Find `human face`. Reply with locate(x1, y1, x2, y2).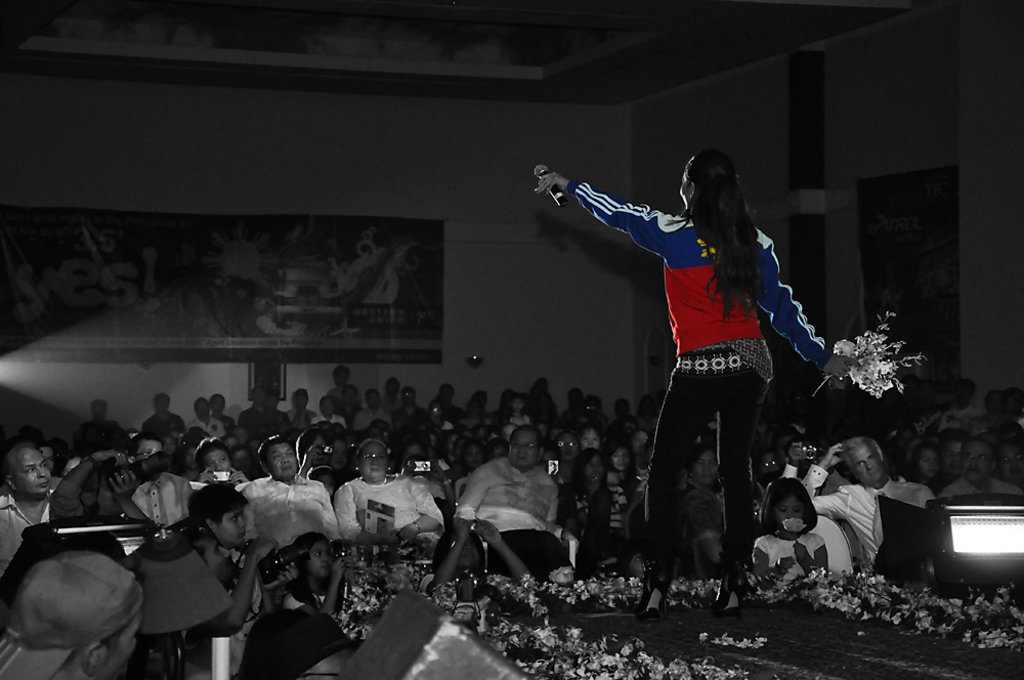
locate(771, 503, 803, 532).
